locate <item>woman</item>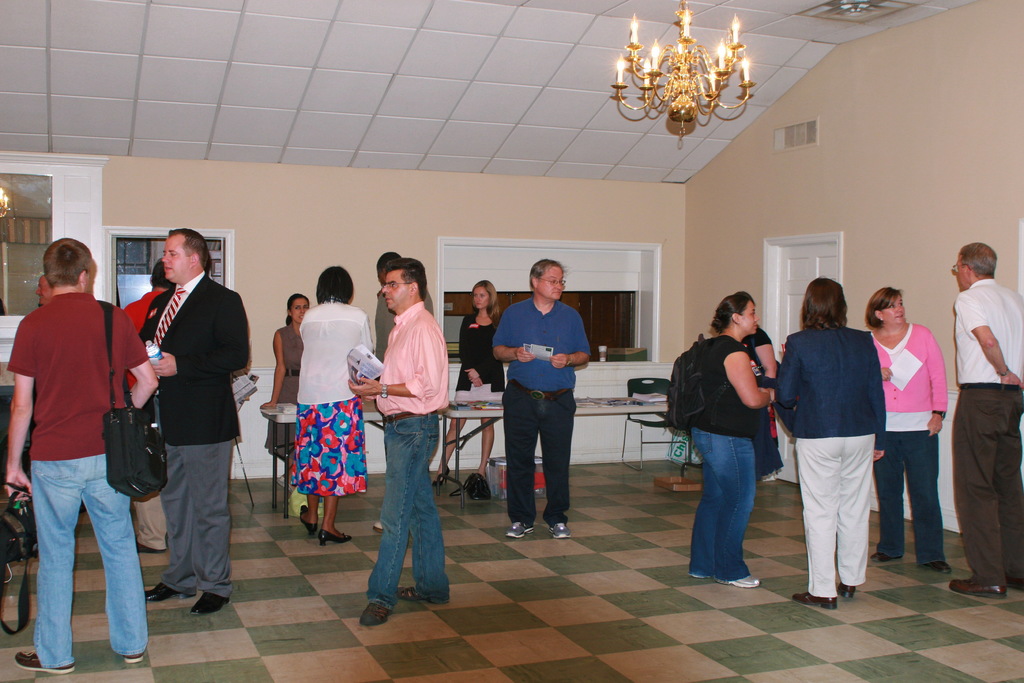
bbox(772, 276, 886, 605)
